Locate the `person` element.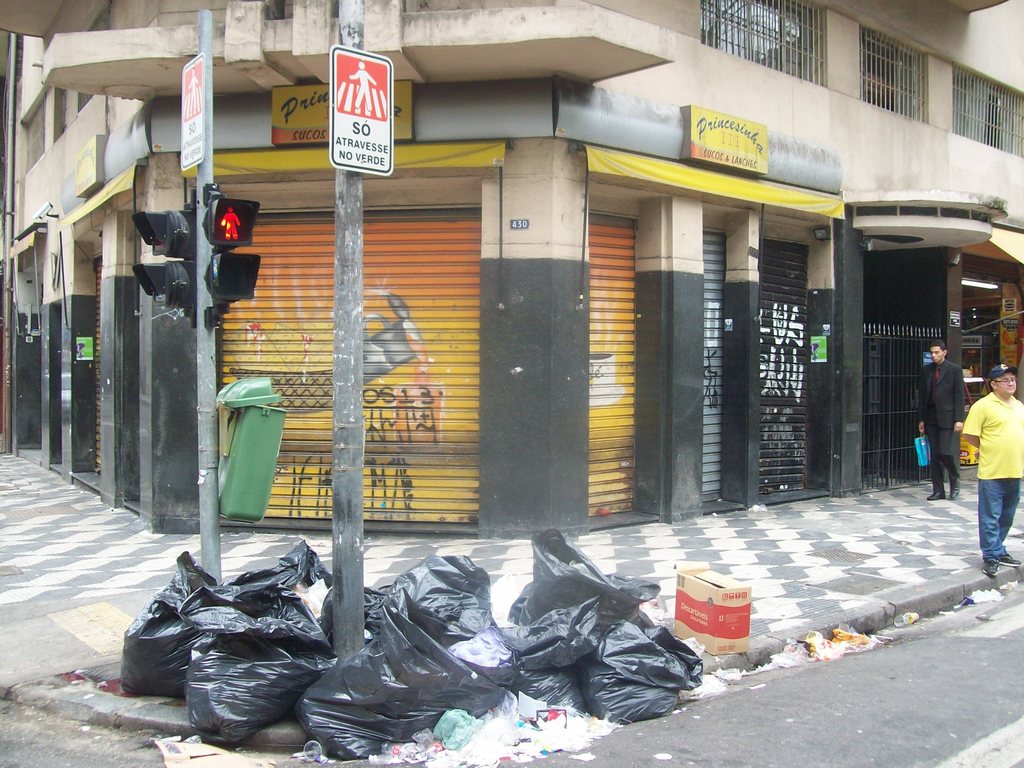
Element bbox: bbox(959, 356, 1023, 580).
